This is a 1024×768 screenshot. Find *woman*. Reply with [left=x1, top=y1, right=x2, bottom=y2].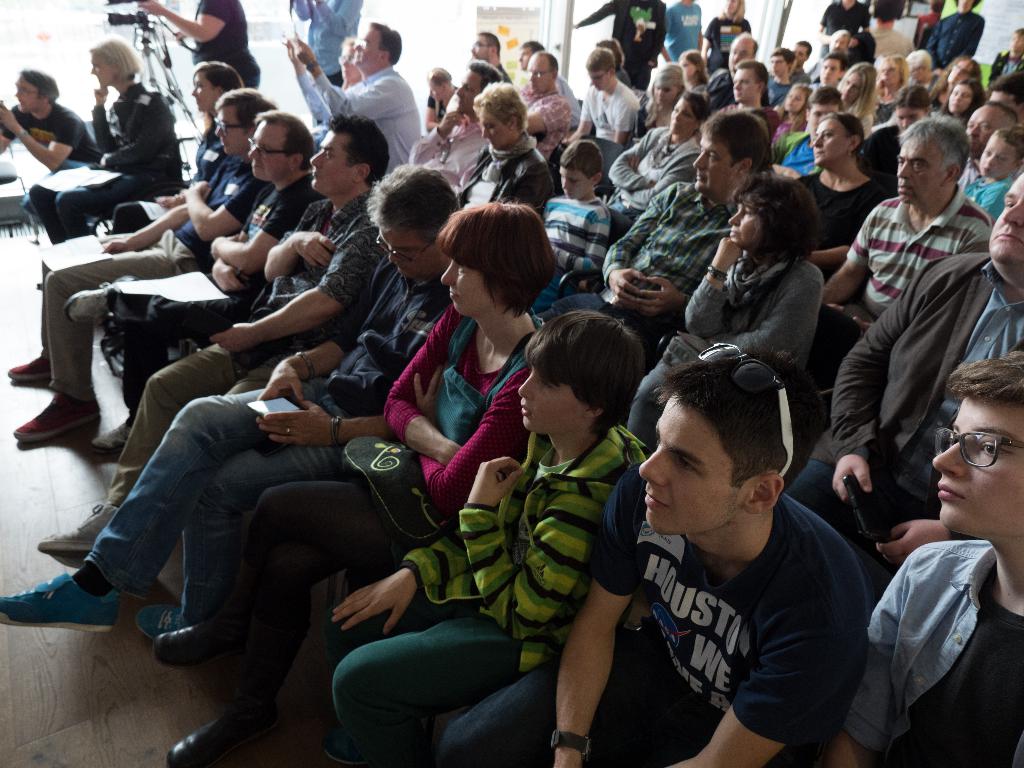
[left=26, top=34, right=186, bottom=289].
